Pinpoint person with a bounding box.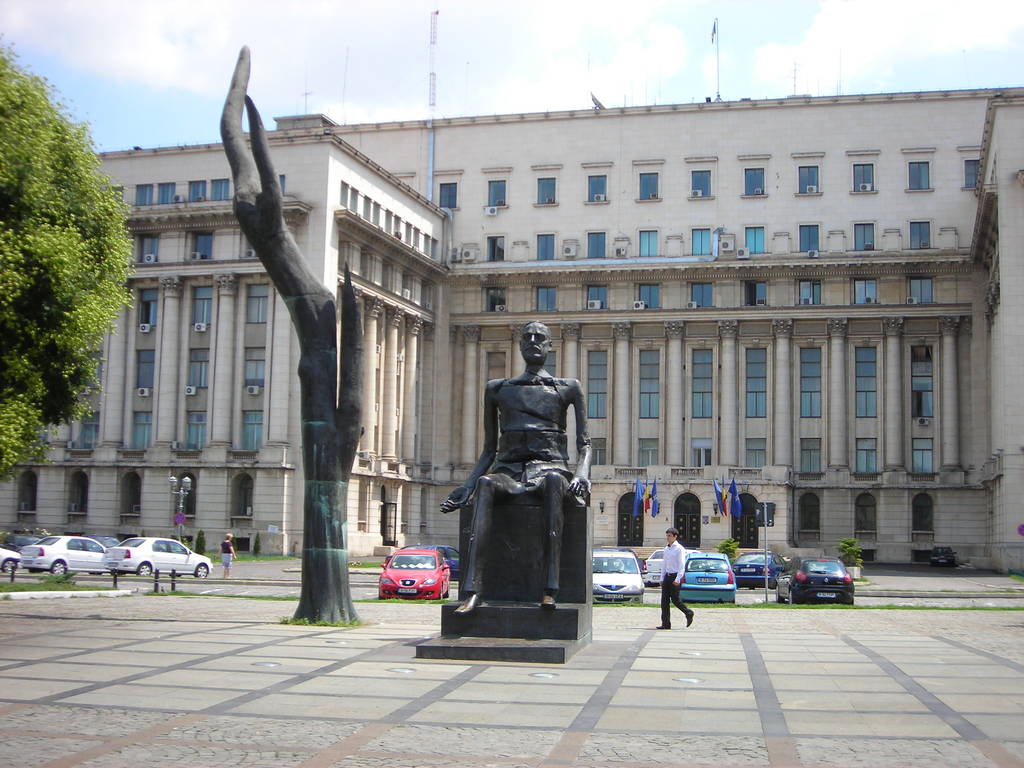
461/320/596/636.
